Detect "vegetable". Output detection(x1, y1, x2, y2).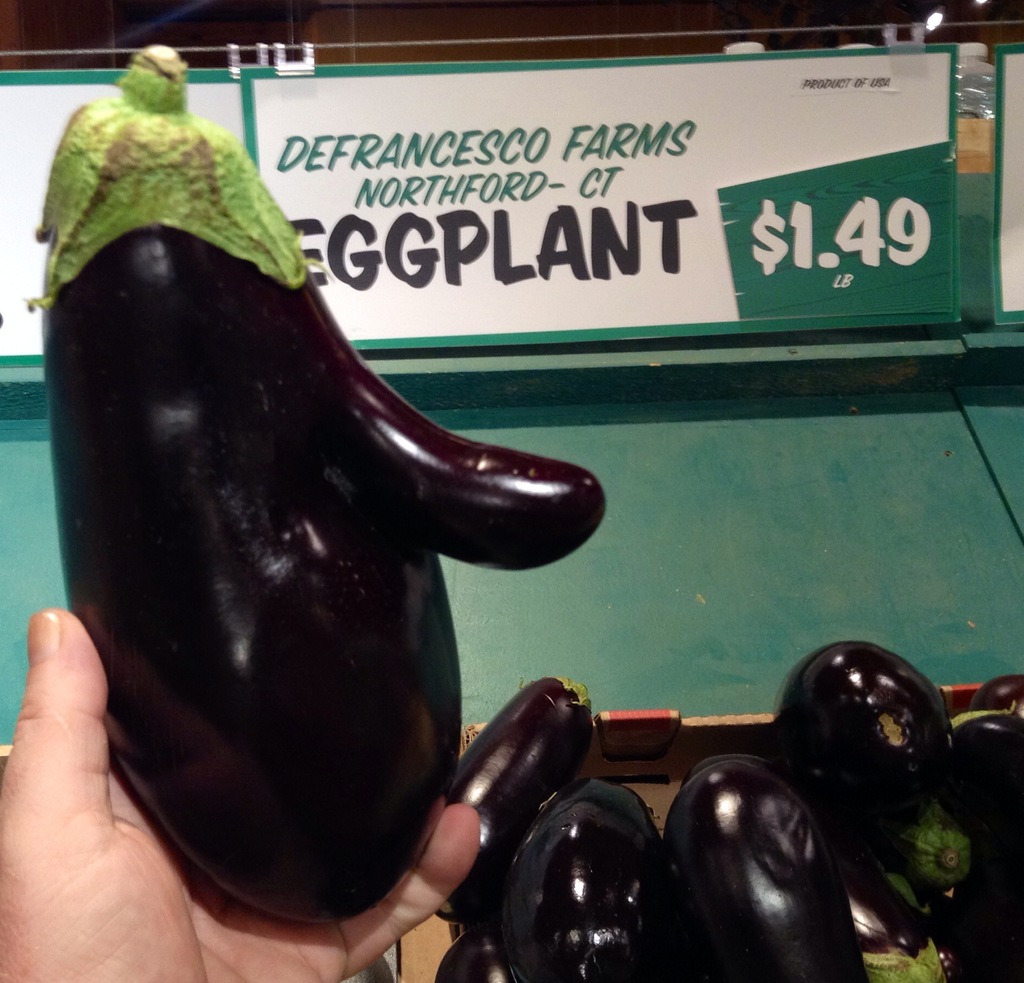
detection(668, 757, 867, 982).
